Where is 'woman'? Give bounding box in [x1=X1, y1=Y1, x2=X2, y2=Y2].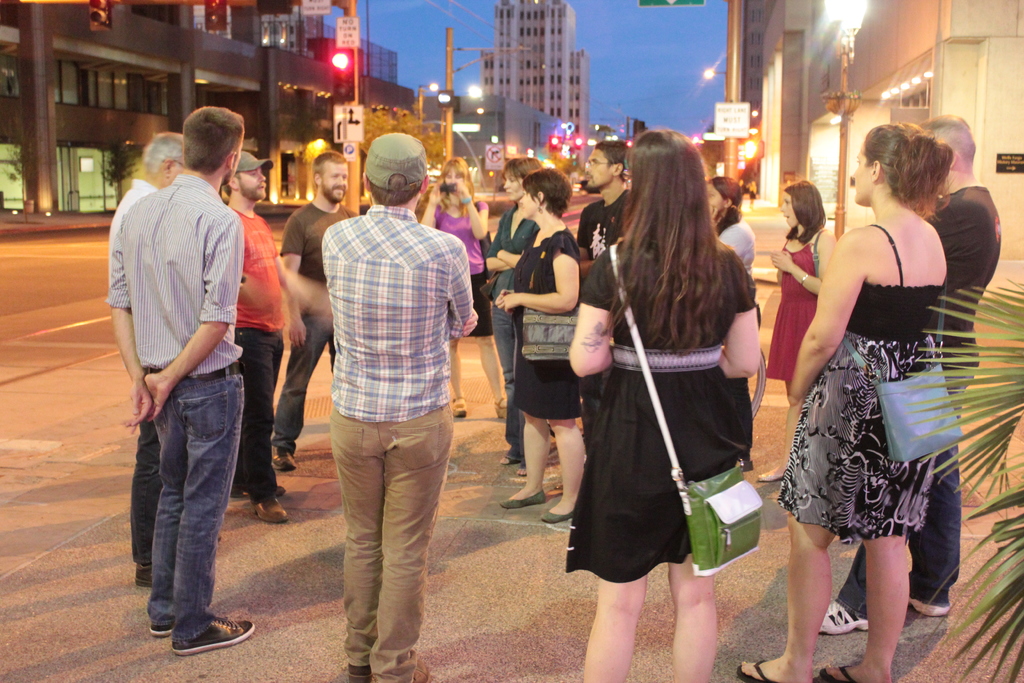
[x1=735, y1=120, x2=954, y2=682].
